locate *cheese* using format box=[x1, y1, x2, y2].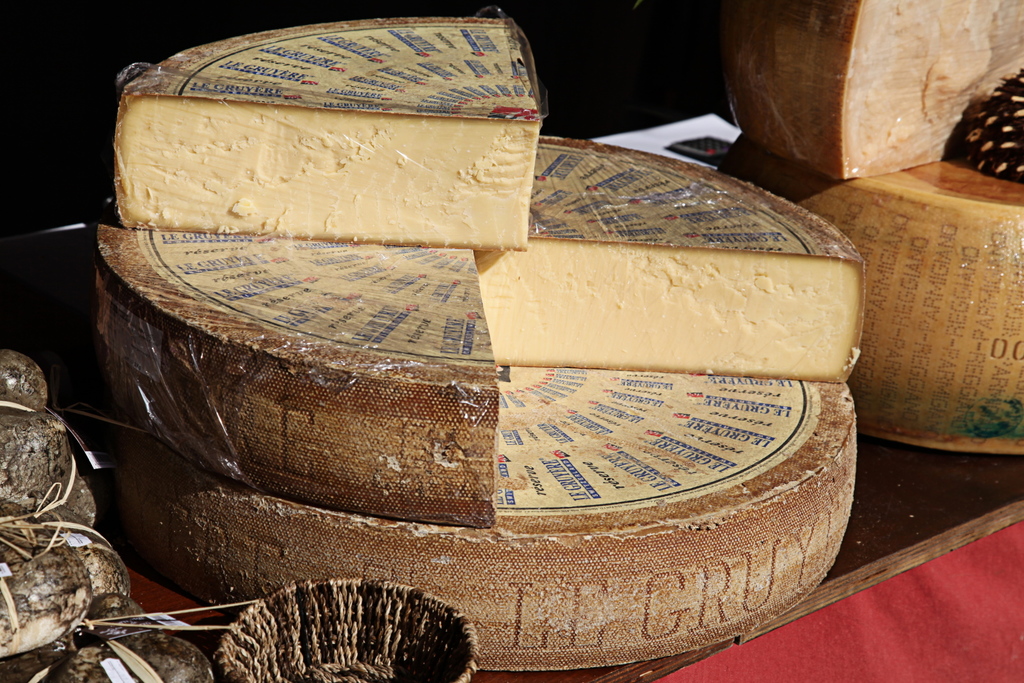
box=[717, 150, 1023, 462].
